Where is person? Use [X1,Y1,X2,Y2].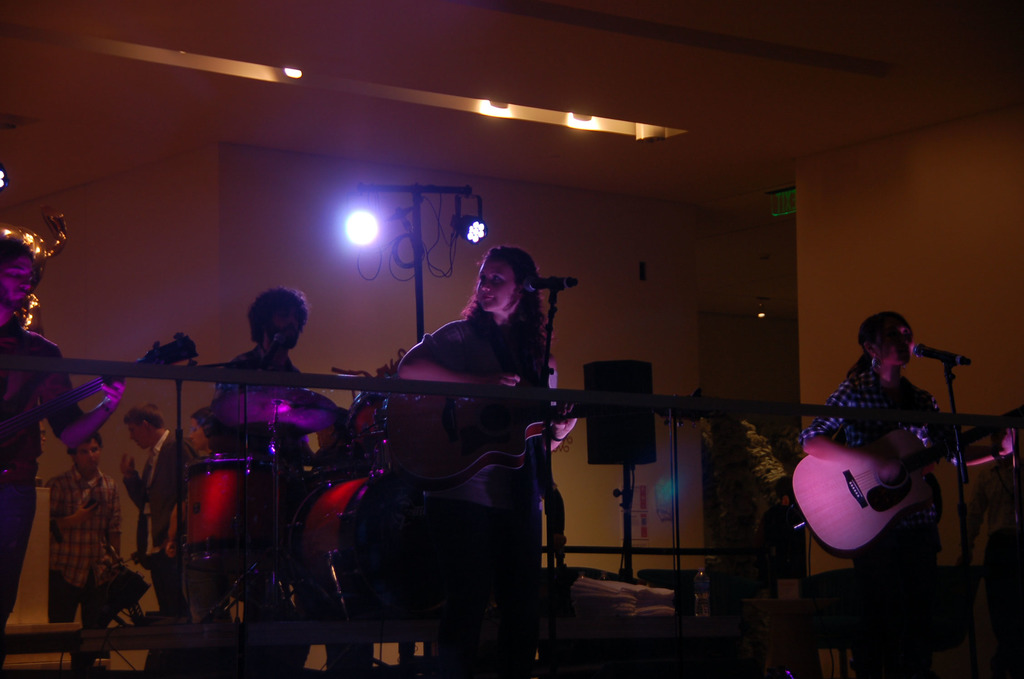
[398,248,578,678].
